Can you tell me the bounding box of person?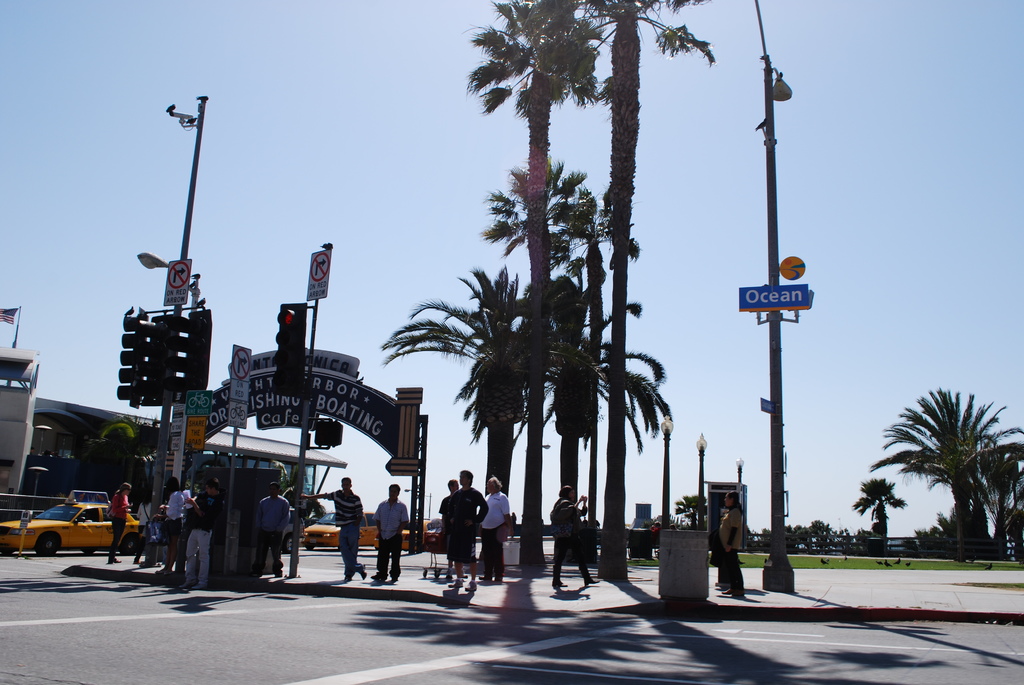
box=[449, 469, 486, 590].
